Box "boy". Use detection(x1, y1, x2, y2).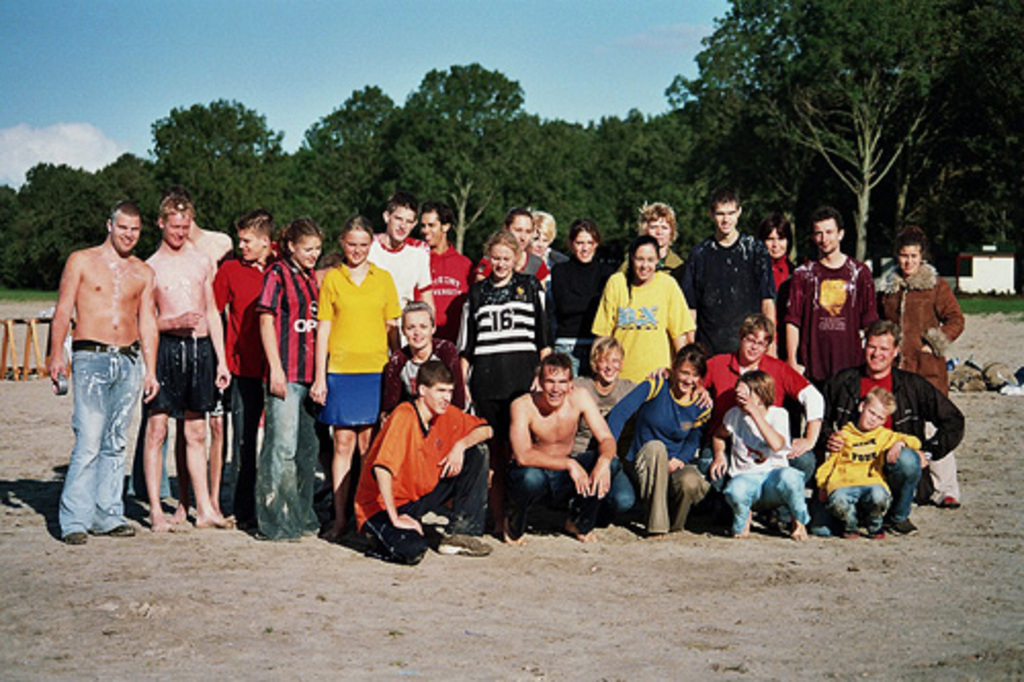
detection(512, 360, 635, 541).
